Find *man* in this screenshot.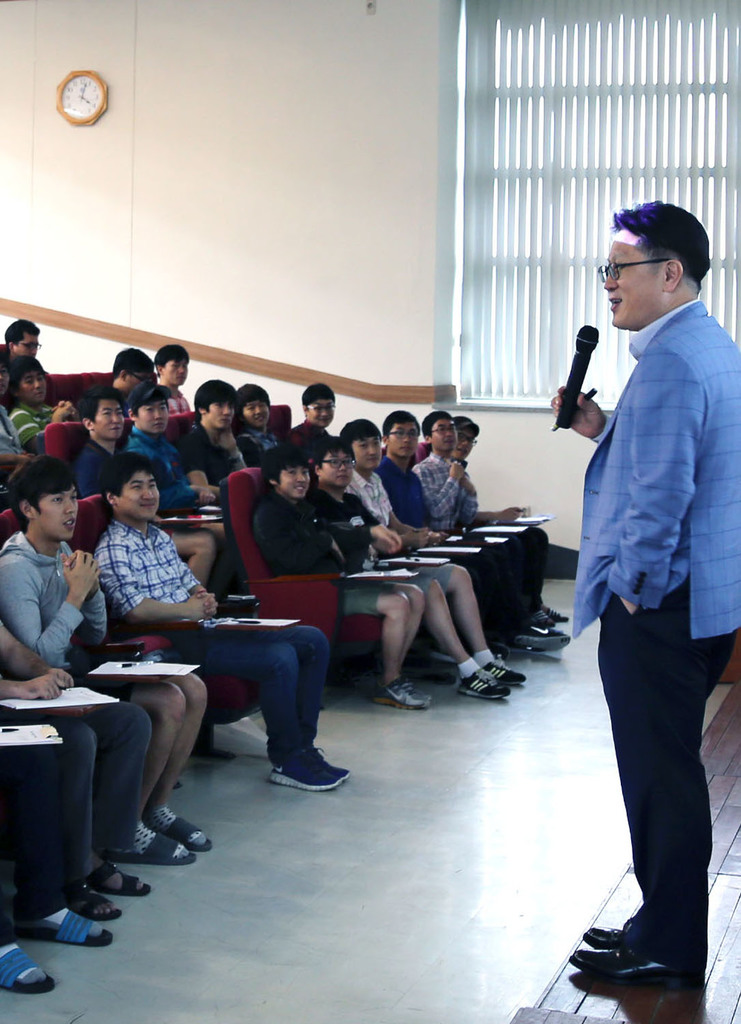
The bounding box for *man* is 379,408,517,658.
